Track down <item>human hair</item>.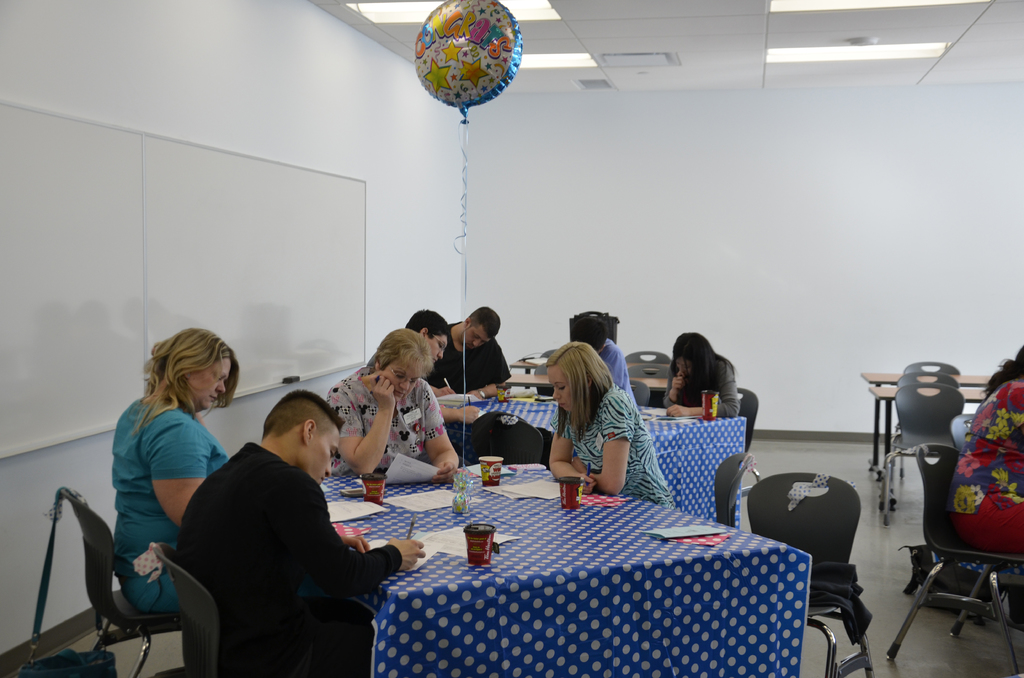
Tracked to (x1=405, y1=307, x2=450, y2=342).
